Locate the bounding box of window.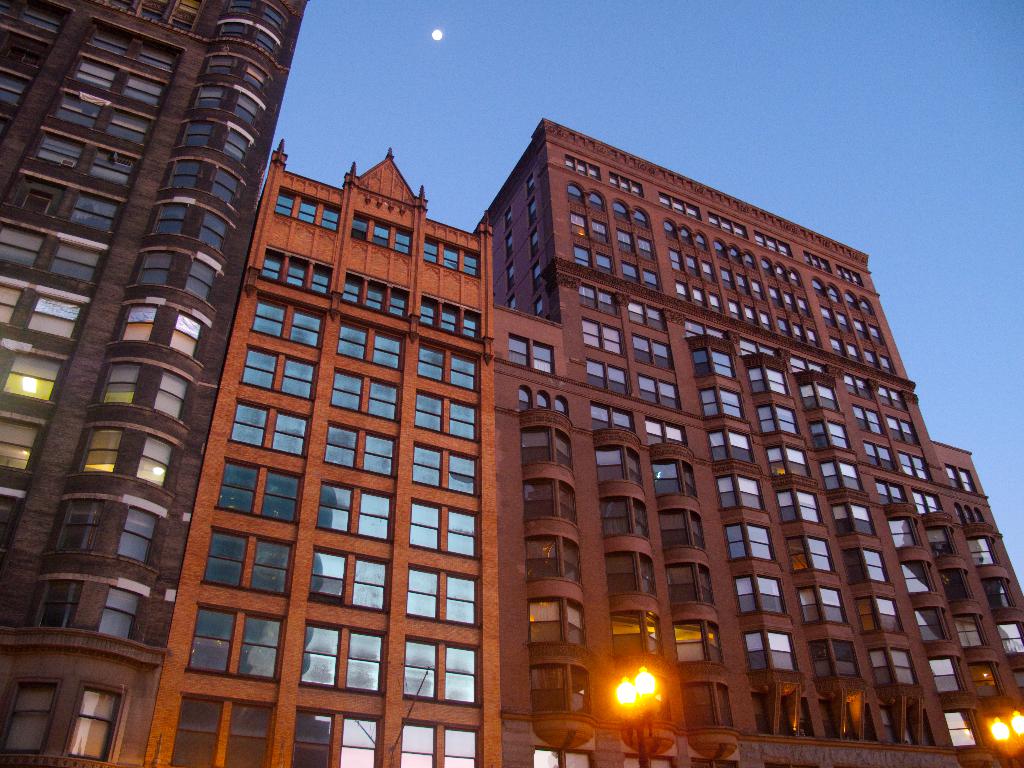
Bounding box: {"x1": 870, "y1": 477, "x2": 918, "y2": 508}.
